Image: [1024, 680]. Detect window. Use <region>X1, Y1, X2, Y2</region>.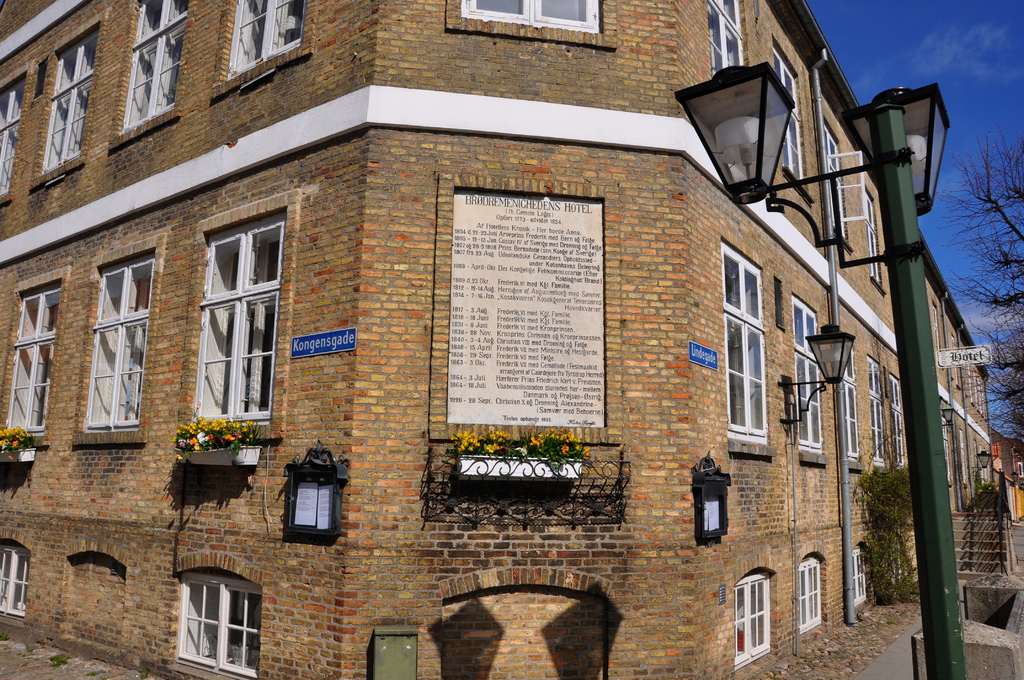
<region>88, 251, 155, 429</region>.
